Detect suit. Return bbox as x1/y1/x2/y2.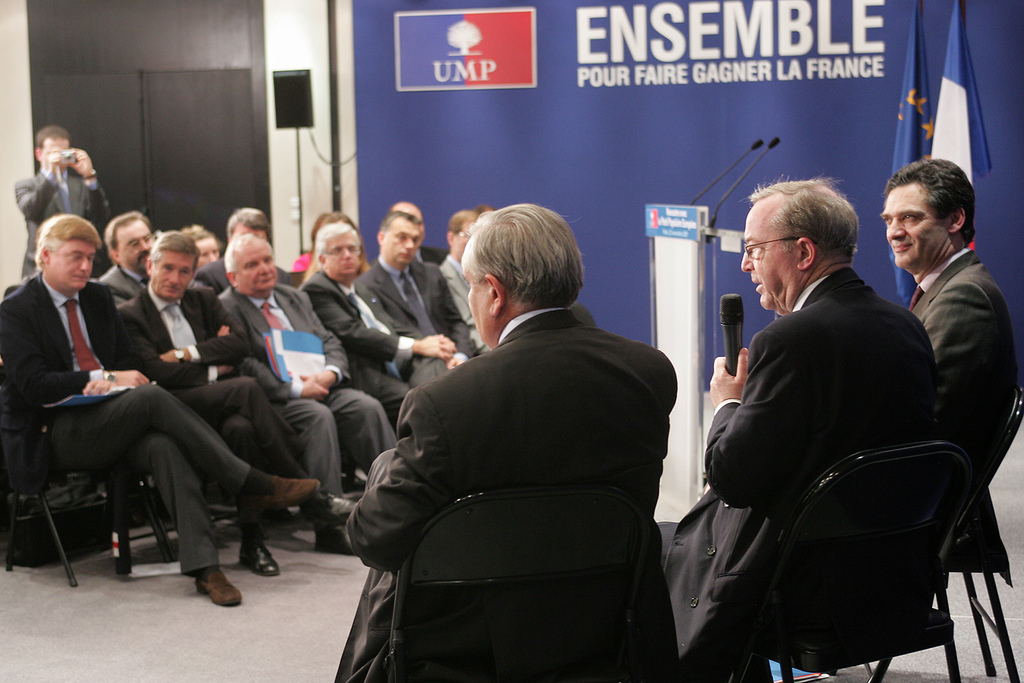
303/269/450/427.
